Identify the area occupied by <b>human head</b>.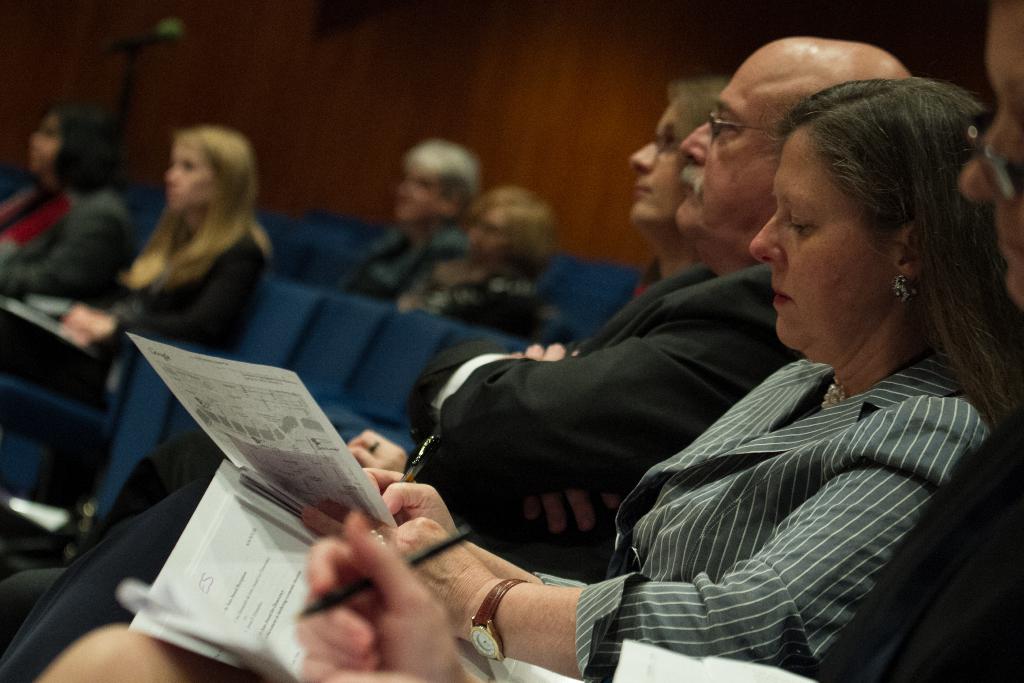
Area: <bbox>960, 0, 1023, 320</bbox>.
